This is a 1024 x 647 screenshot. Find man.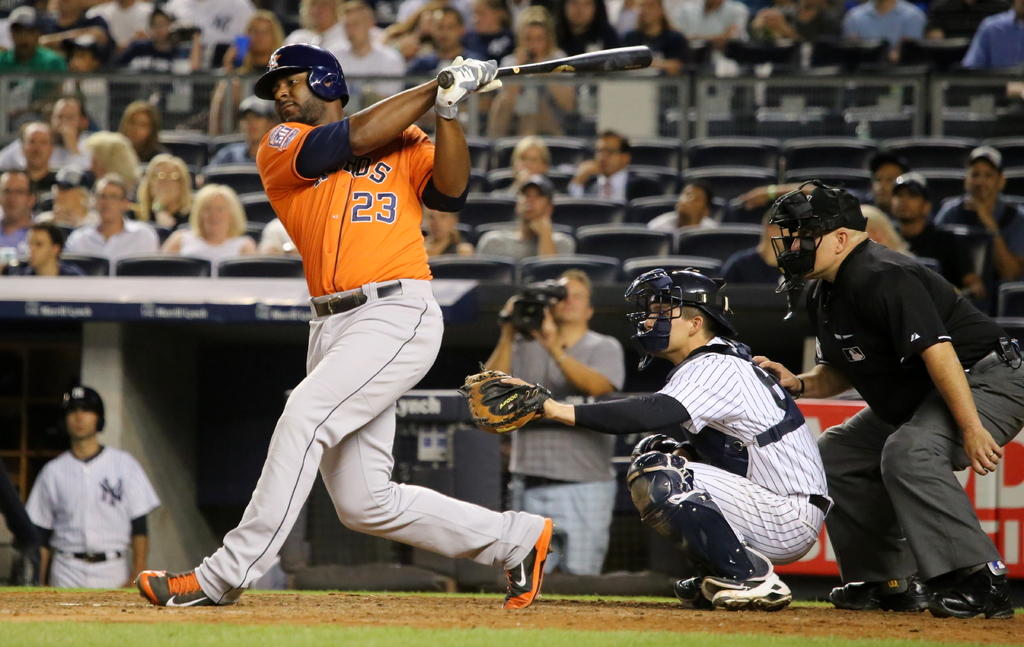
Bounding box: pyautogui.locateOnScreen(4, 222, 81, 277).
